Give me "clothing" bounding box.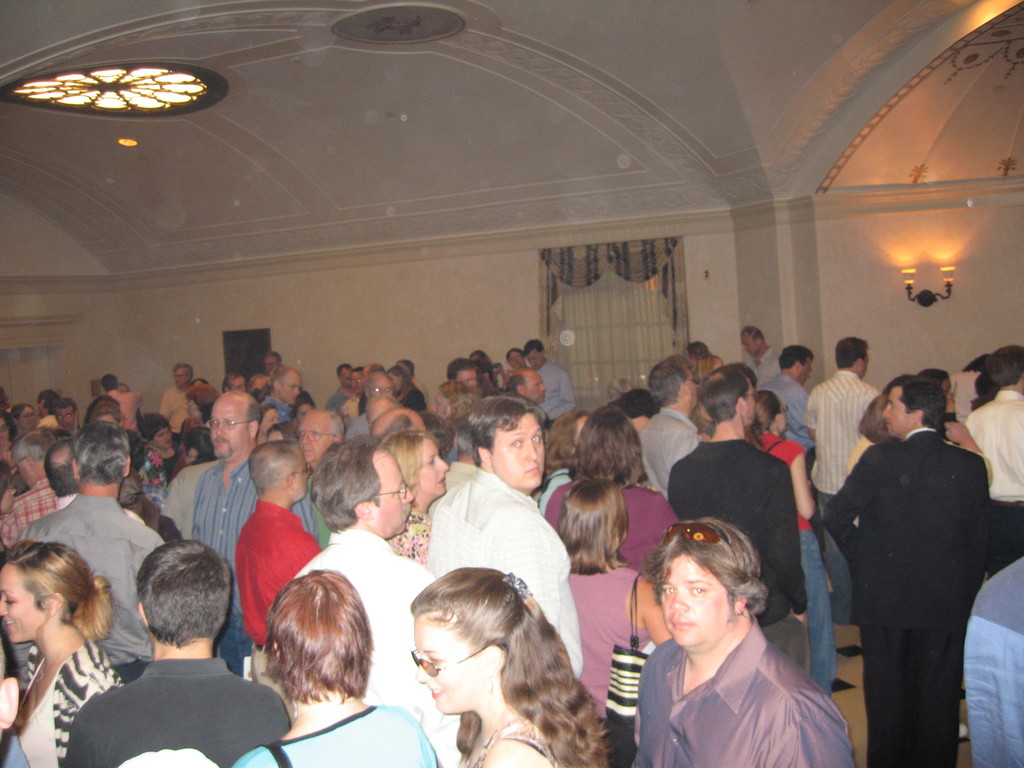
(left=41, top=420, right=63, bottom=429).
